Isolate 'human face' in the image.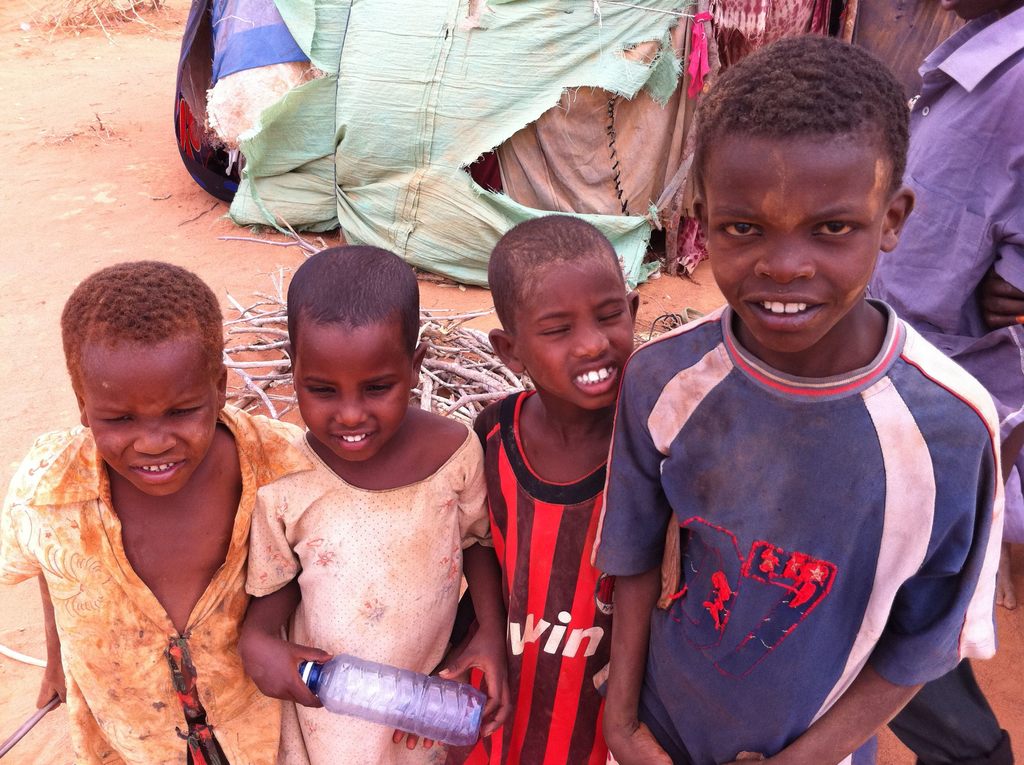
Isolated region: (left=82, top=337, right=211, bottom=490).
